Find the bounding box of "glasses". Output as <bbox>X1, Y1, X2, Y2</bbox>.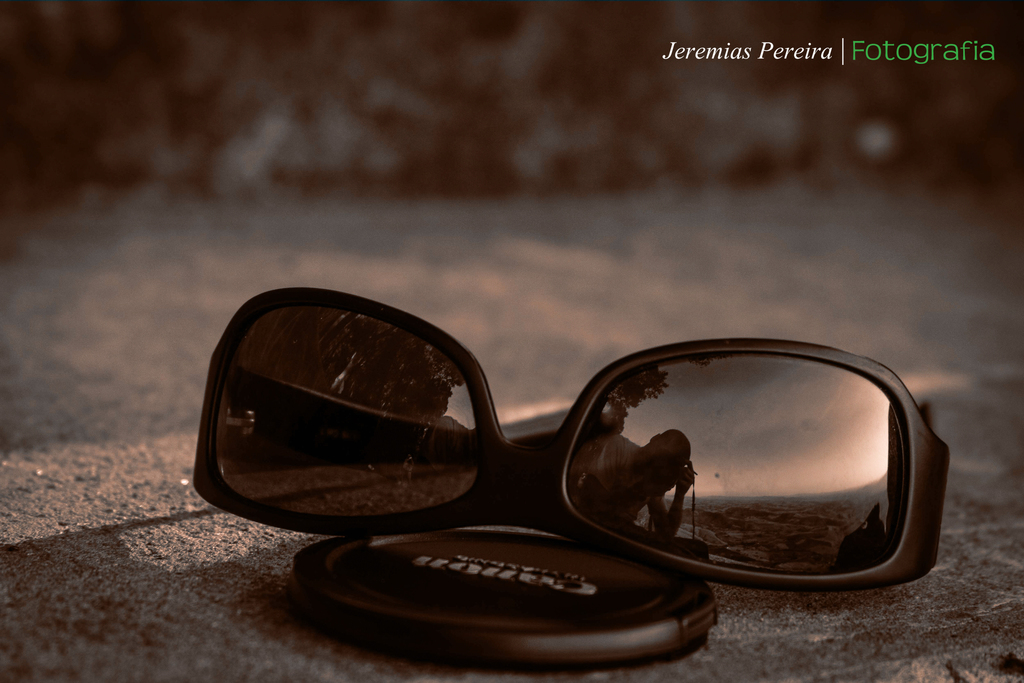
<bbox>192, 279, 956, 592</bbox>.
